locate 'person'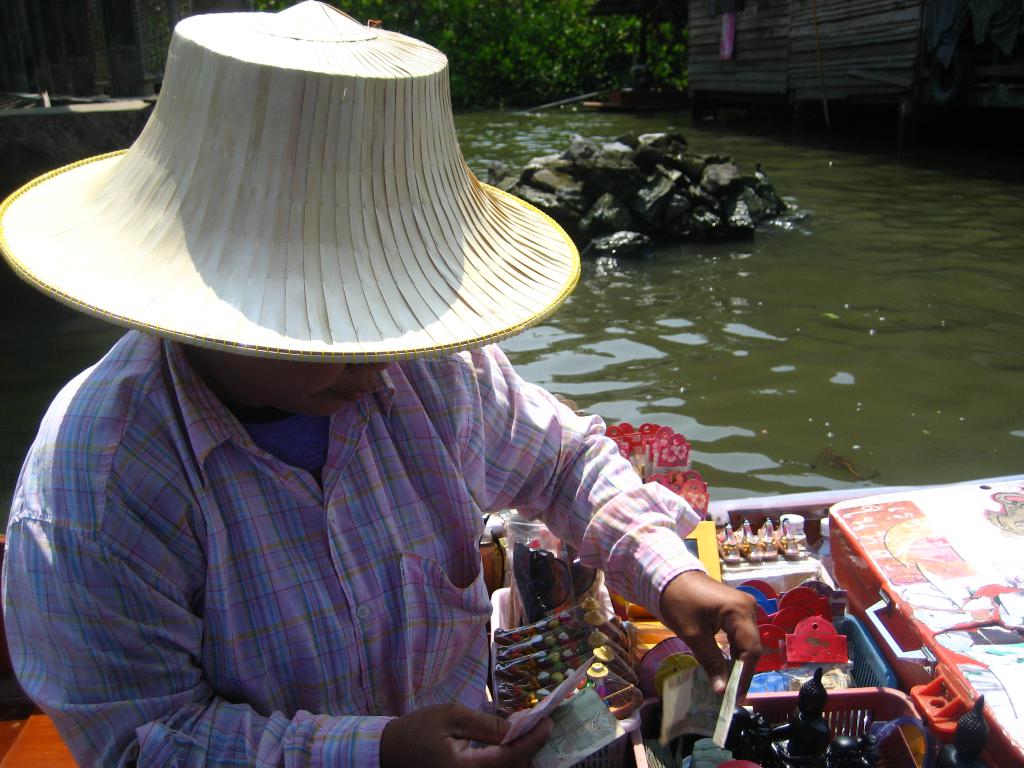
box(723, 521, 734, 537)
